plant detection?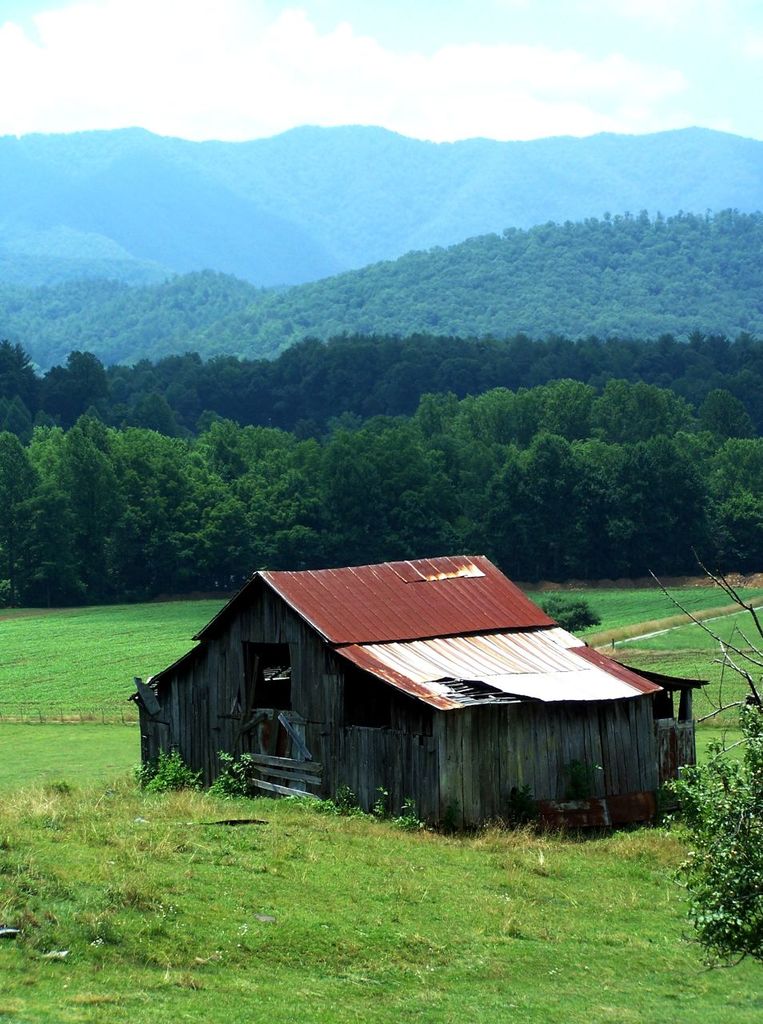
662, 729, 762, 953
